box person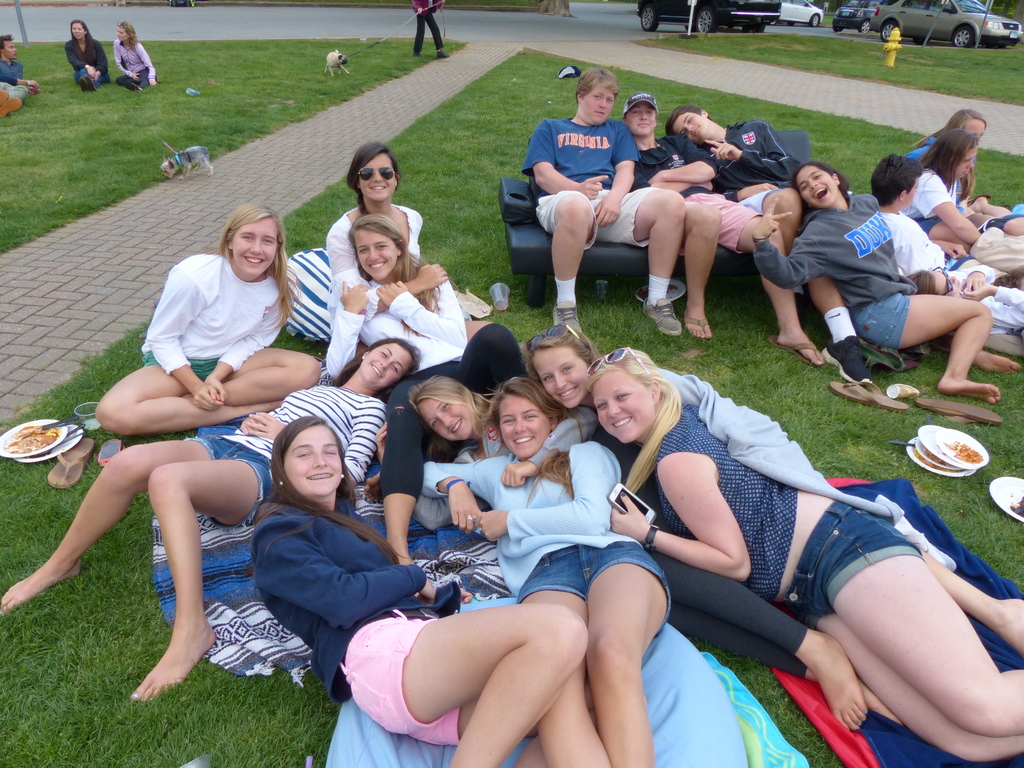
region(0, 36, 42, 129)
